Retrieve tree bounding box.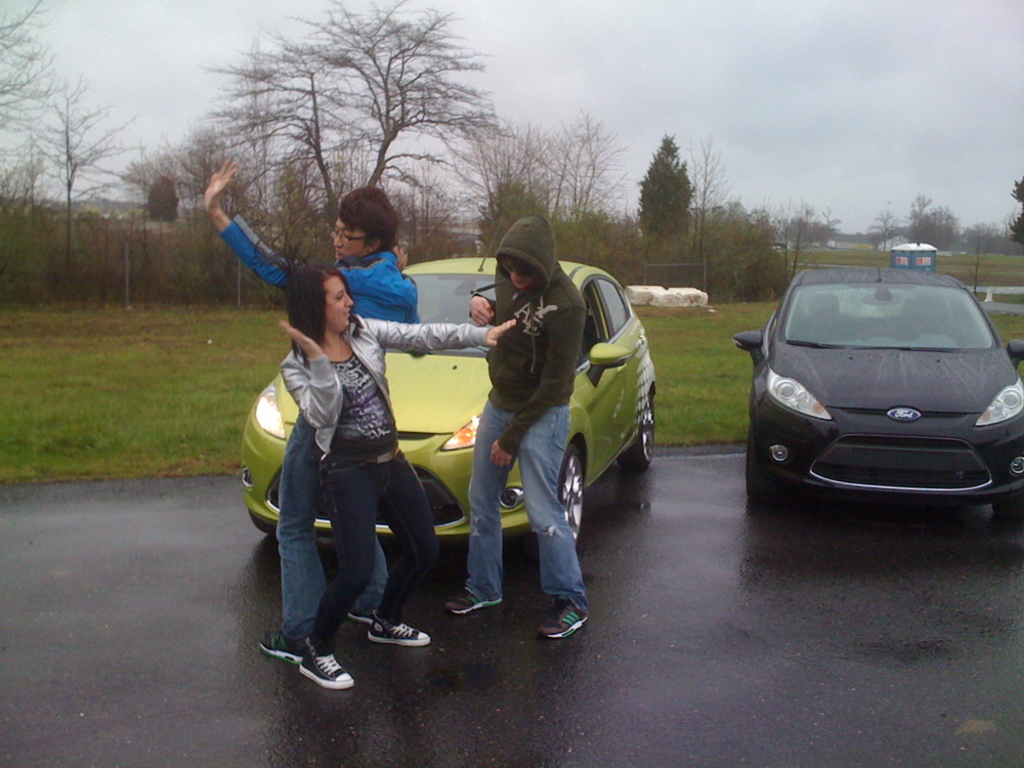
Bounding box: <bbox>0, 0, 38, 287</bbox>.
